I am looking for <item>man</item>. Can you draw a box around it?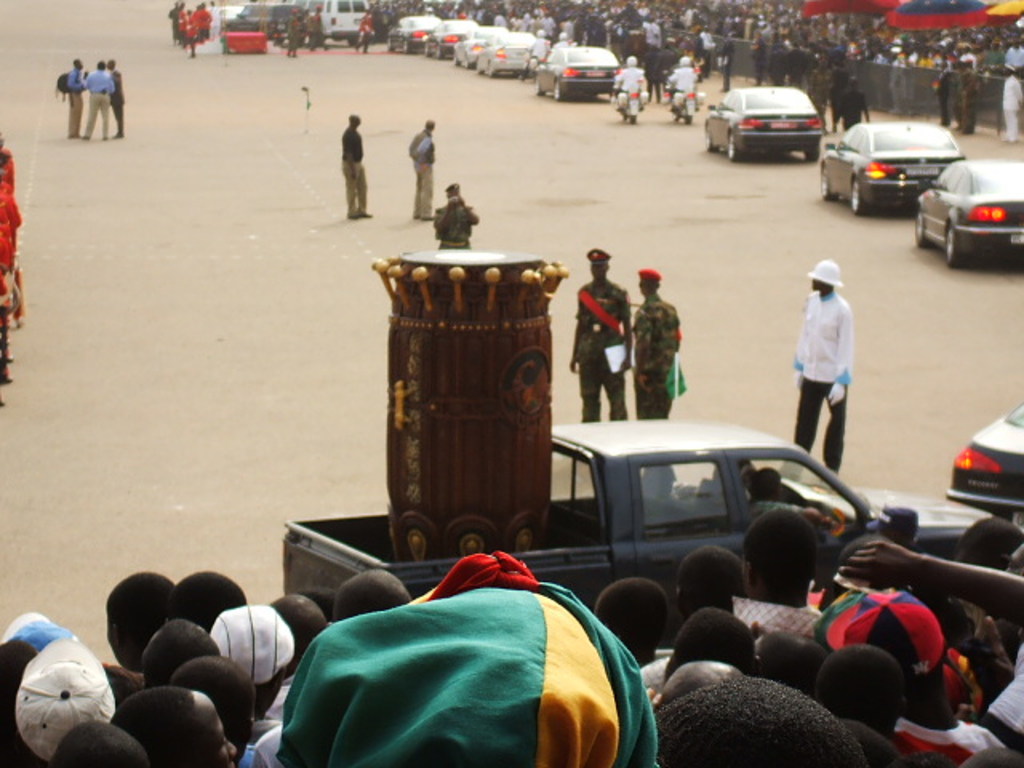
Sure, the bounding box is [x1=338, y1=115, x2=370, y2=214].
